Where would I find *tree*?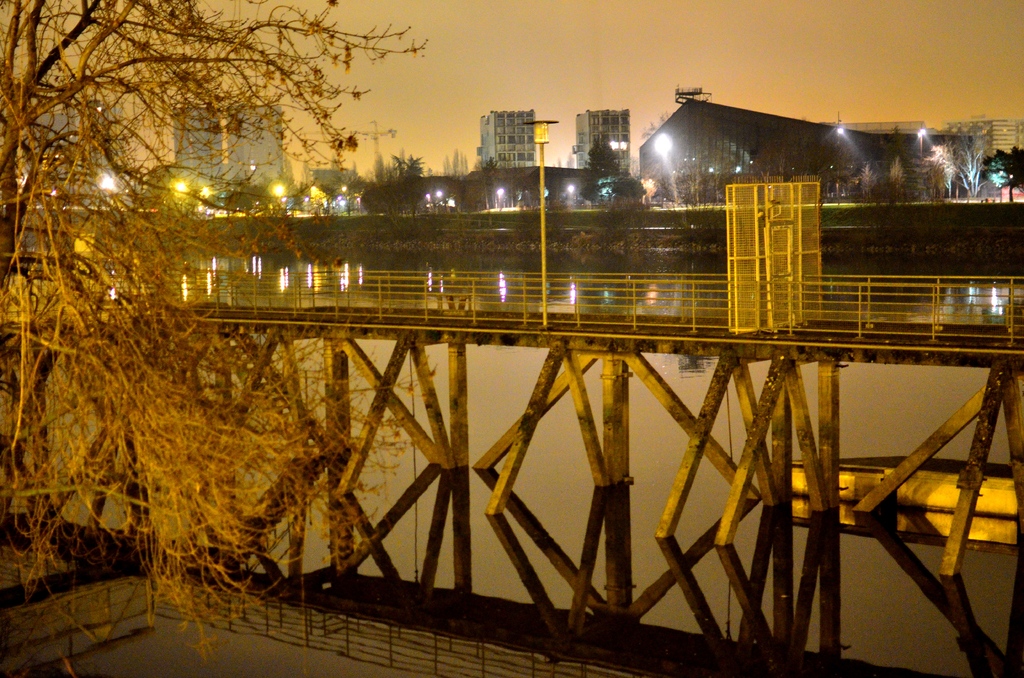
At region(884, 156, 908, 205).
